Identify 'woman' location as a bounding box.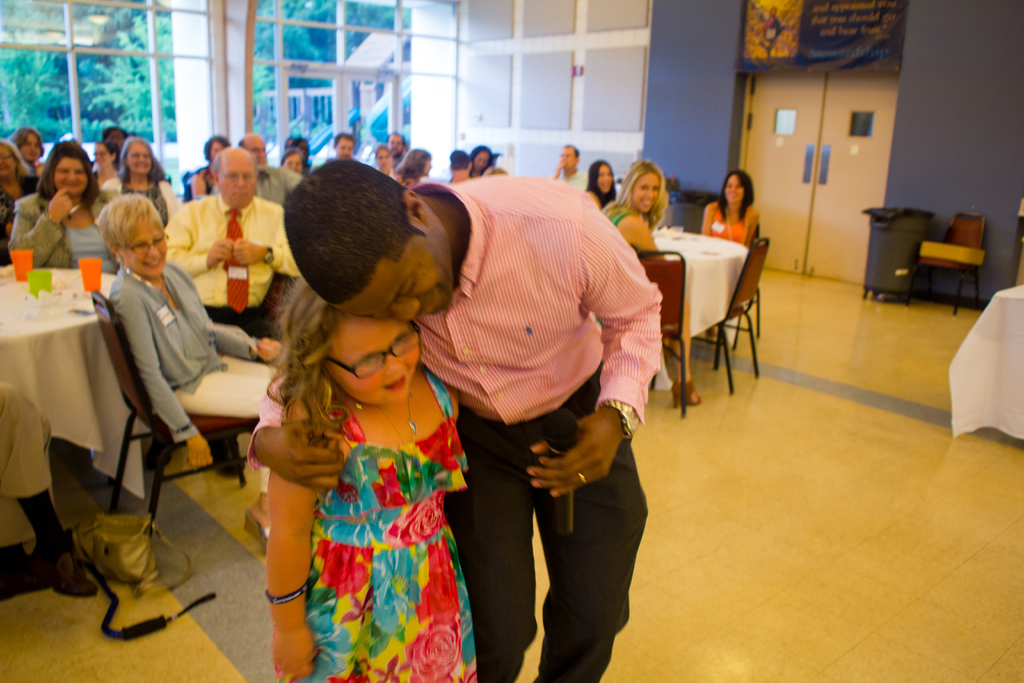
x1=105, y1=194, x2=273, y2=547.
